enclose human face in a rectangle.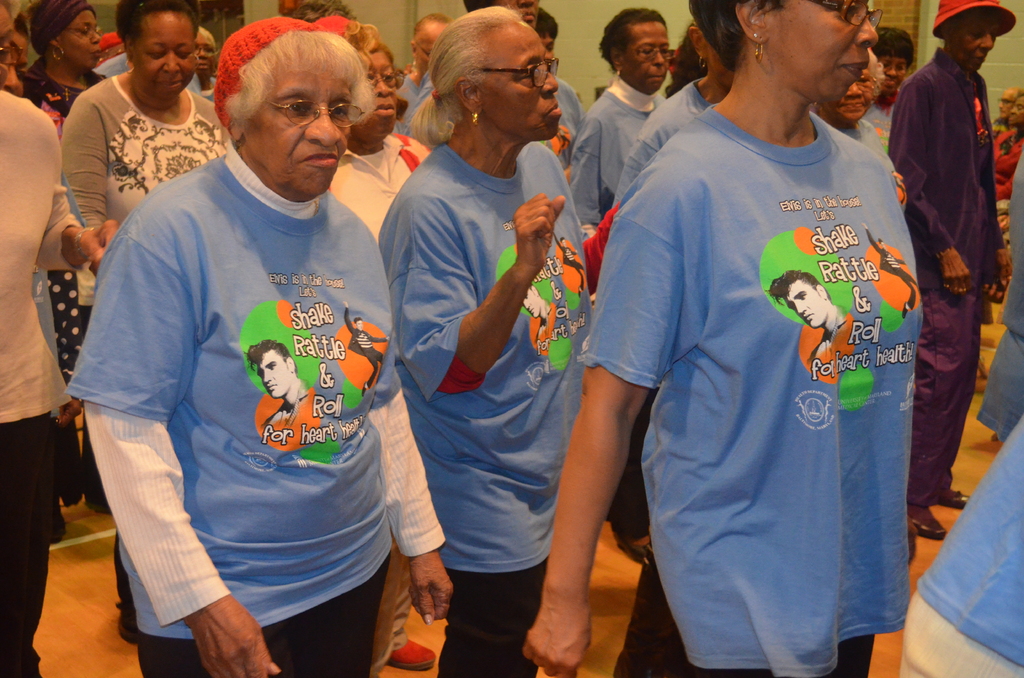
bbox(191, 29, 218, 79).
